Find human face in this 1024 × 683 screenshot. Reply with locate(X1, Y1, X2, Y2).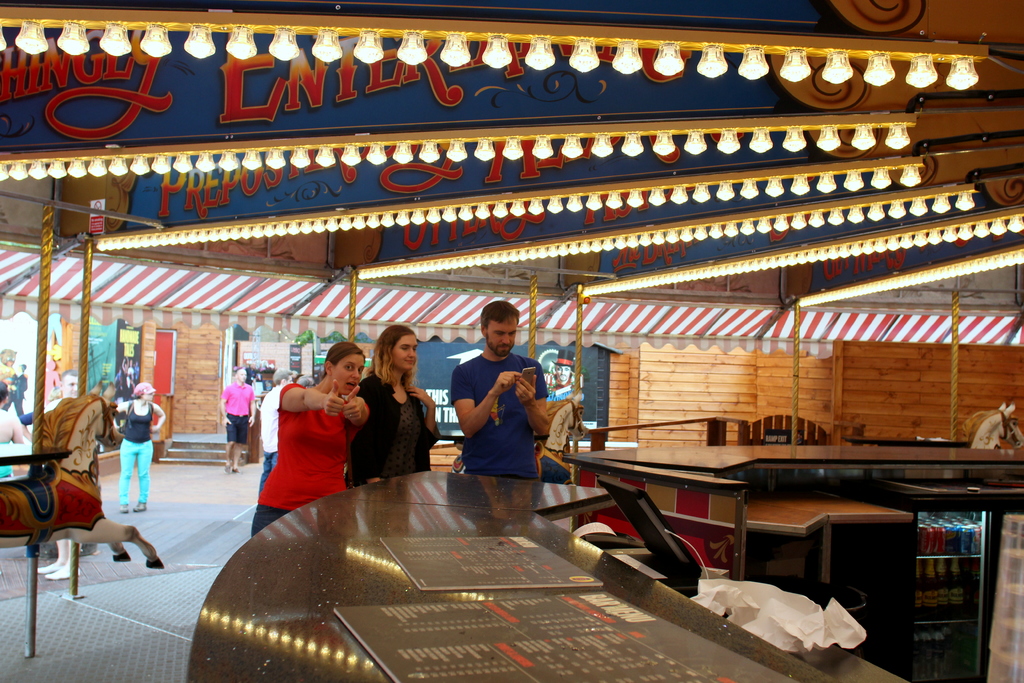
locate(142, 386, 157, 406).
